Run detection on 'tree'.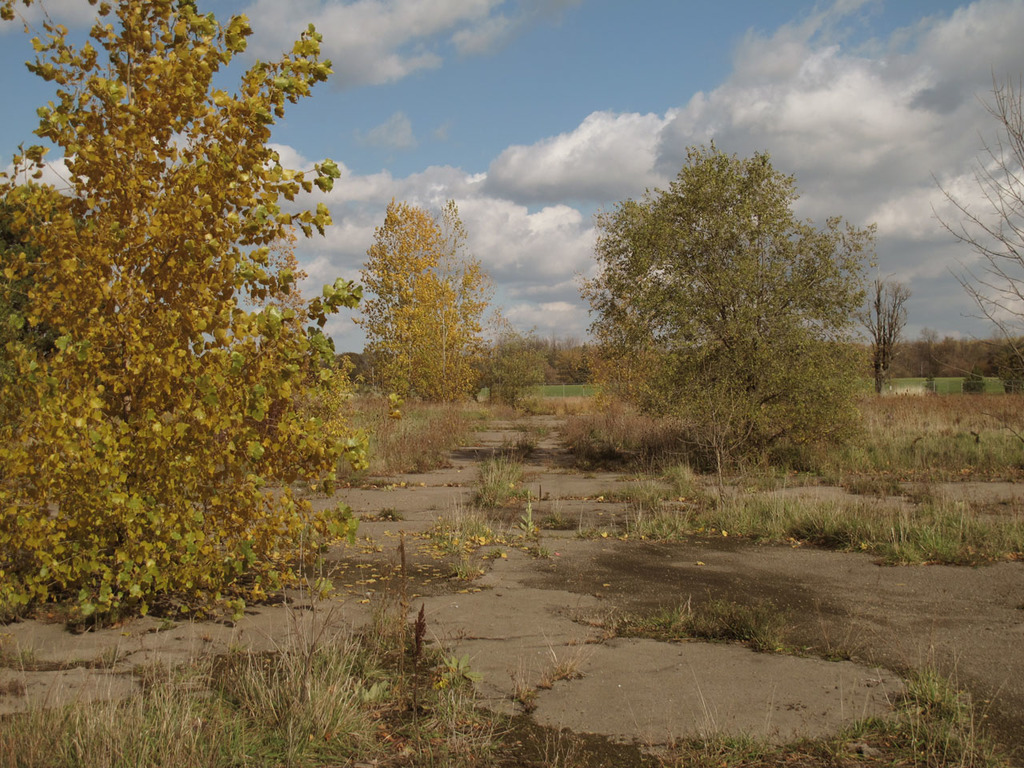
Result: <region>586, 138, 875, 478</region>.
